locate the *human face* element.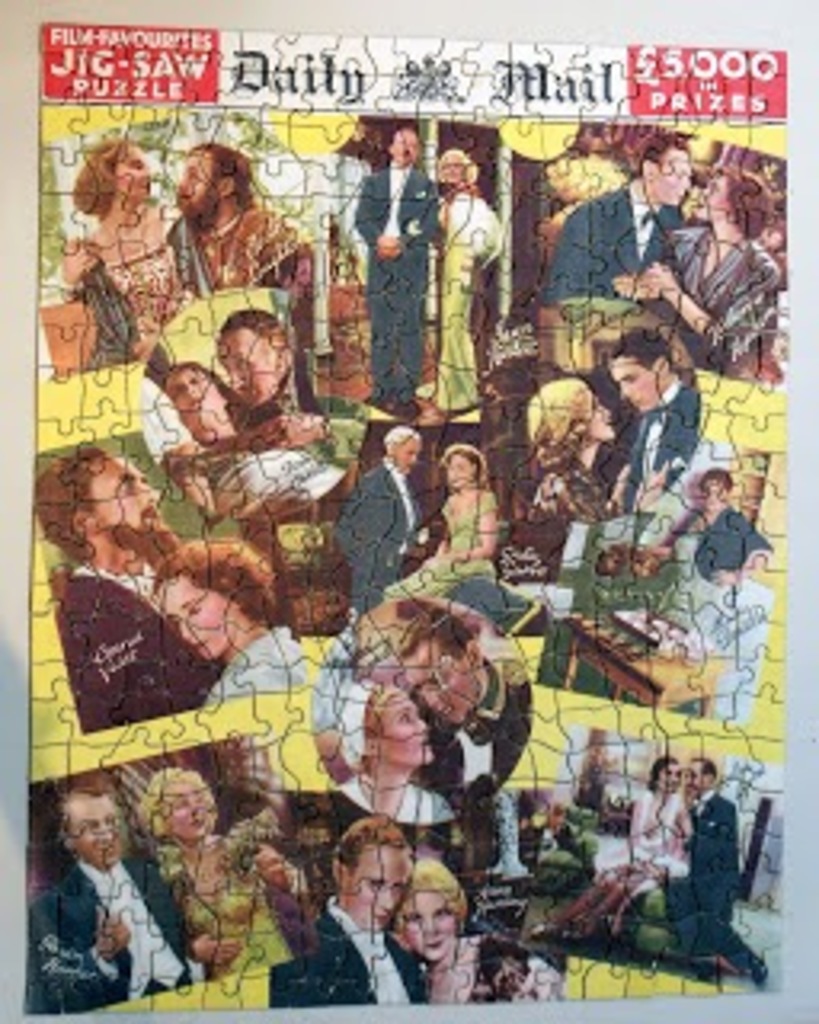
Element bbox: <box>147,774,221,851</box>.
